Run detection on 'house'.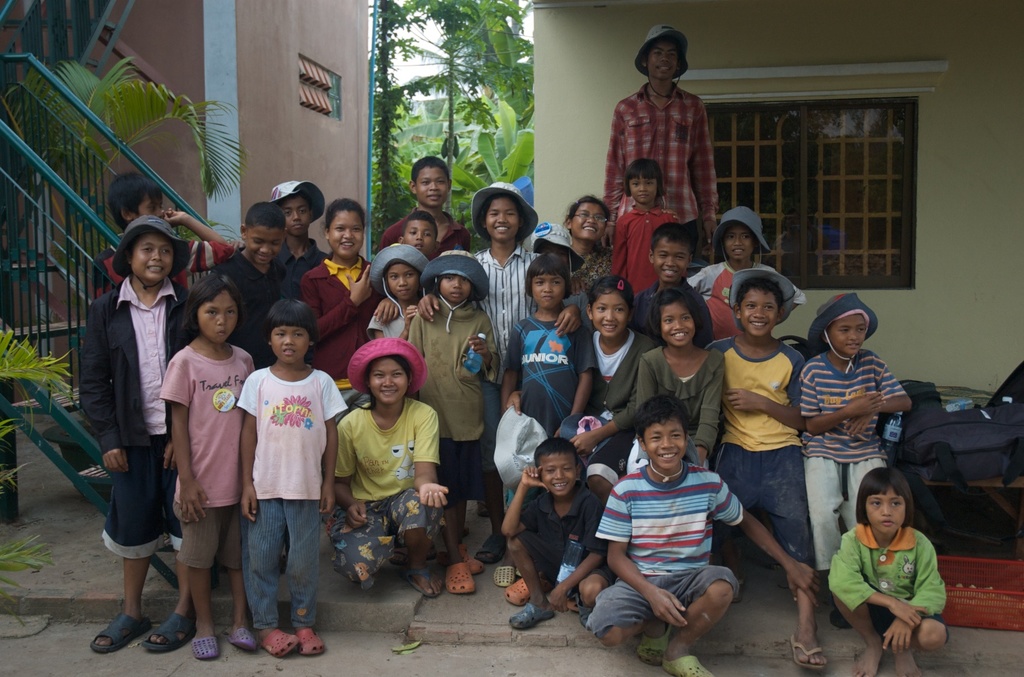
Result: rect(530, 0, 1023, 394).
